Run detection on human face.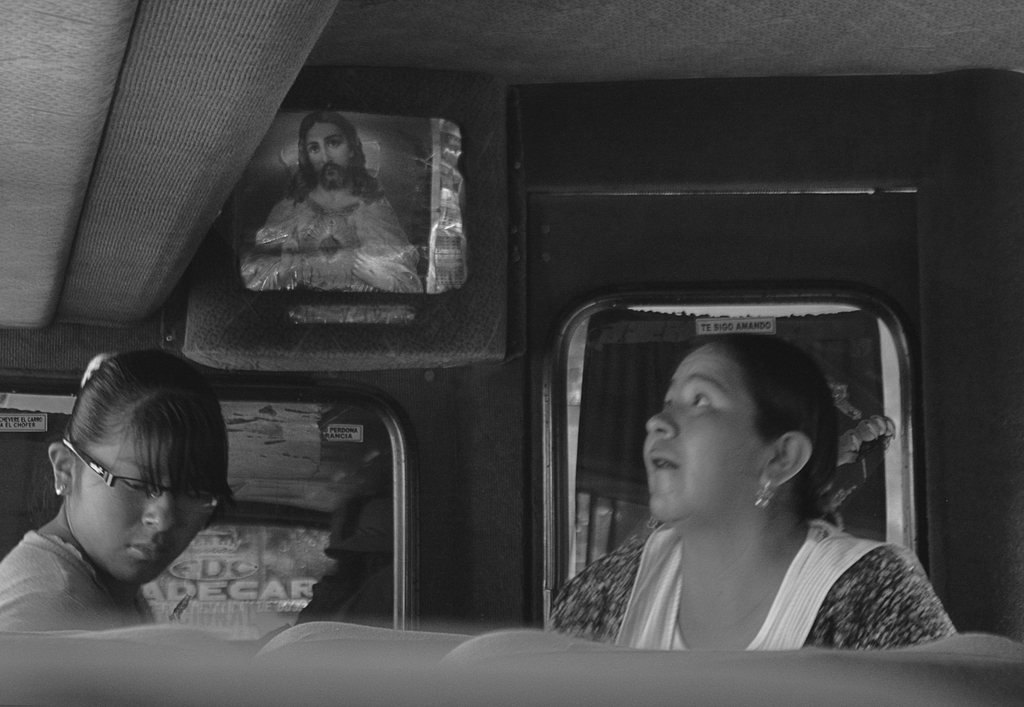
Result: bbox=[304, 120, 351, 183].
